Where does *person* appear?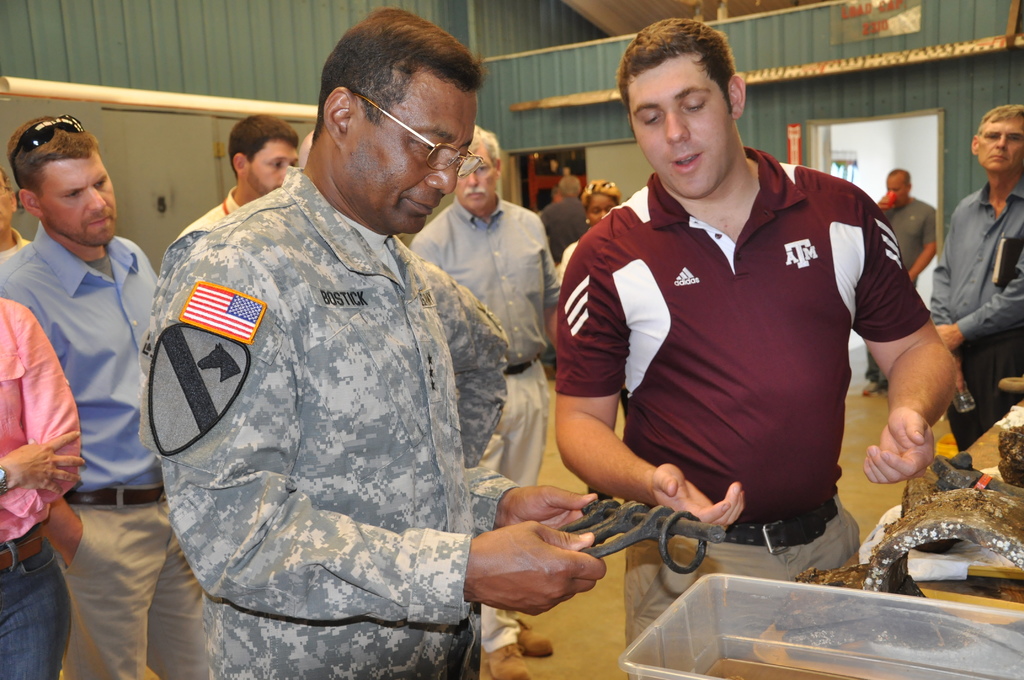
Appears at [left=0, top=167, right=37, bottom=266].
